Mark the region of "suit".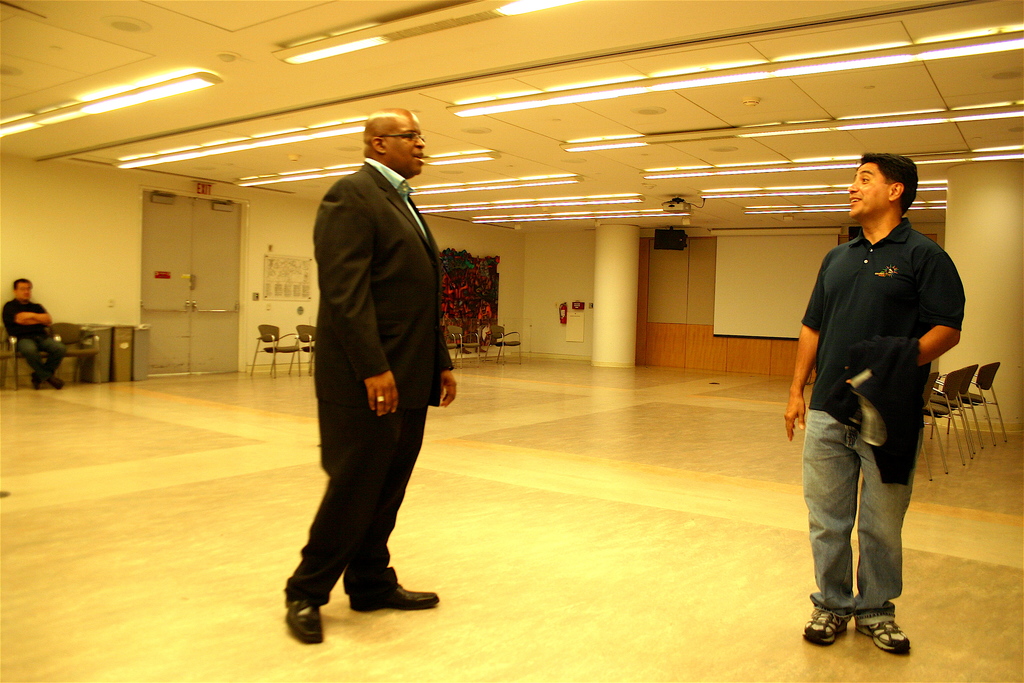
Region: (left=291, top=107, right=451, bottom=625).
